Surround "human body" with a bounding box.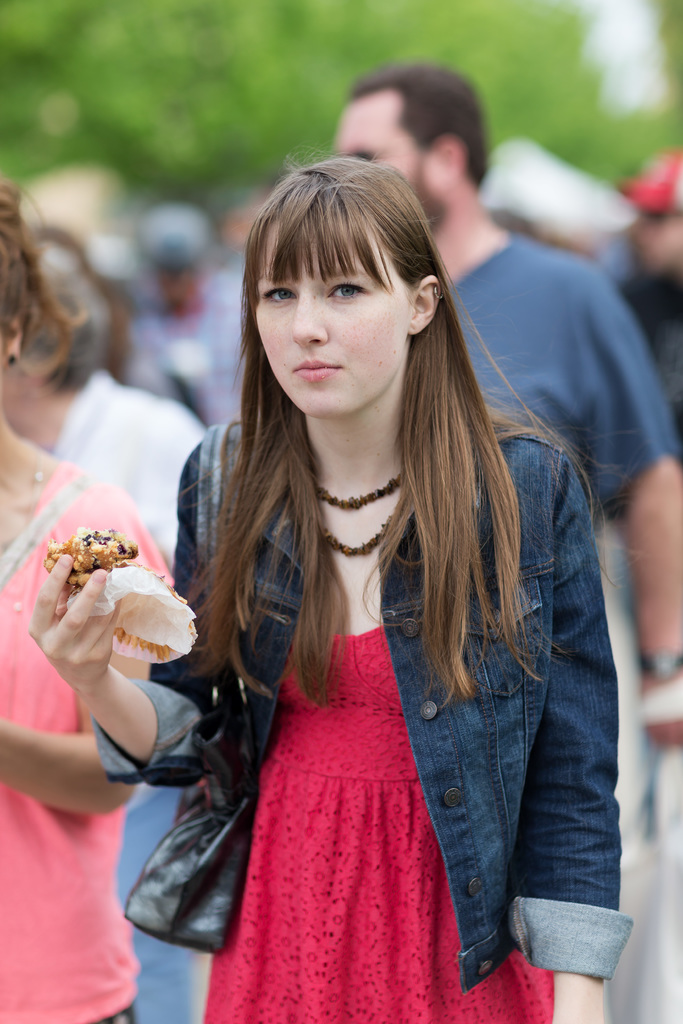
136/149/620/1023.
